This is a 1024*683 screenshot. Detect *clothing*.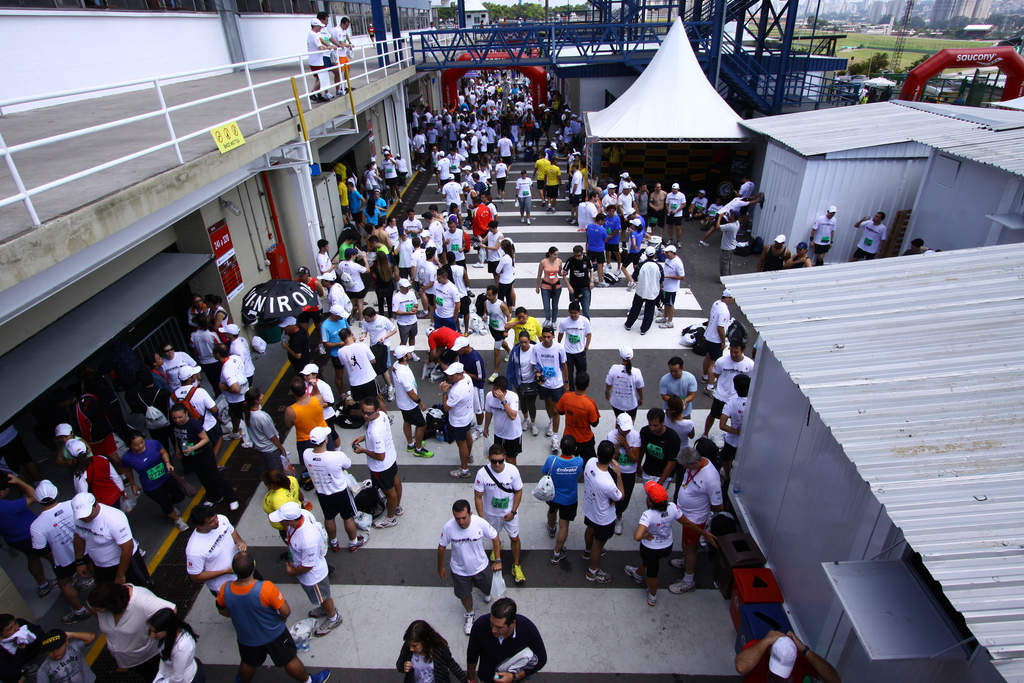
pyautogui.locateOnScreen(437, 514, 497, 593).
